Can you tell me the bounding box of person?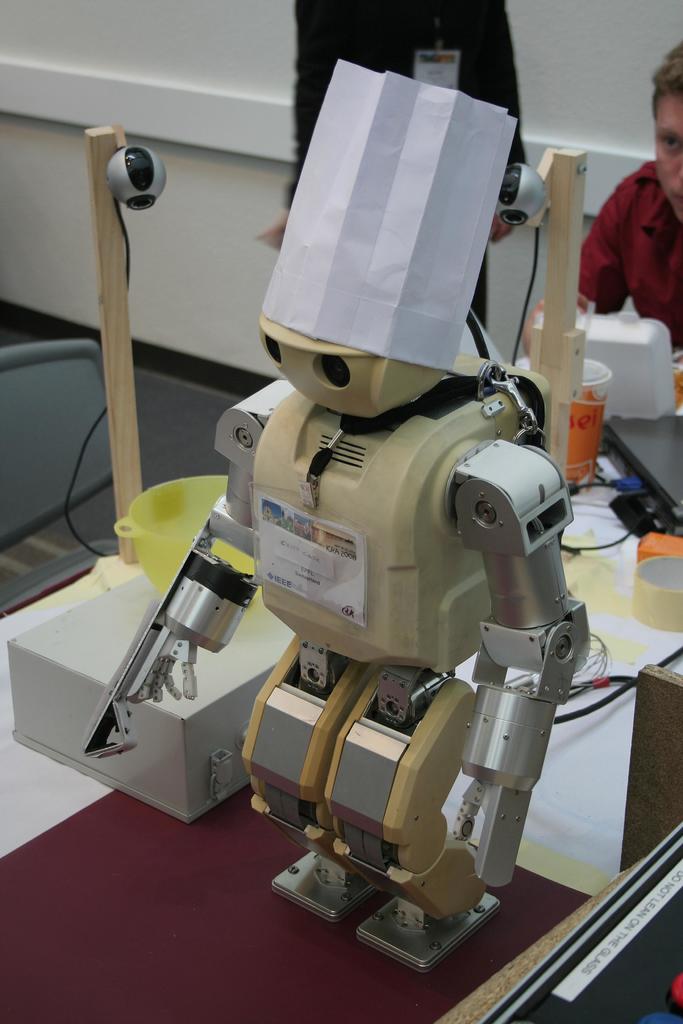
(259,0,523,319).
